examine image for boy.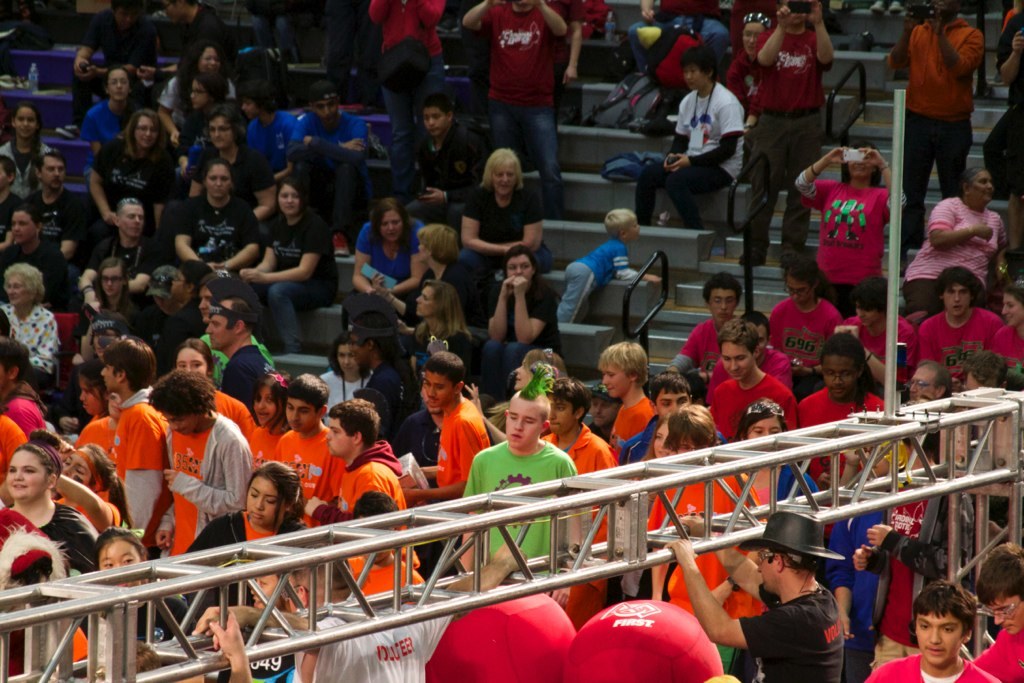
Examination result: box(150, 377, 242, 549).
